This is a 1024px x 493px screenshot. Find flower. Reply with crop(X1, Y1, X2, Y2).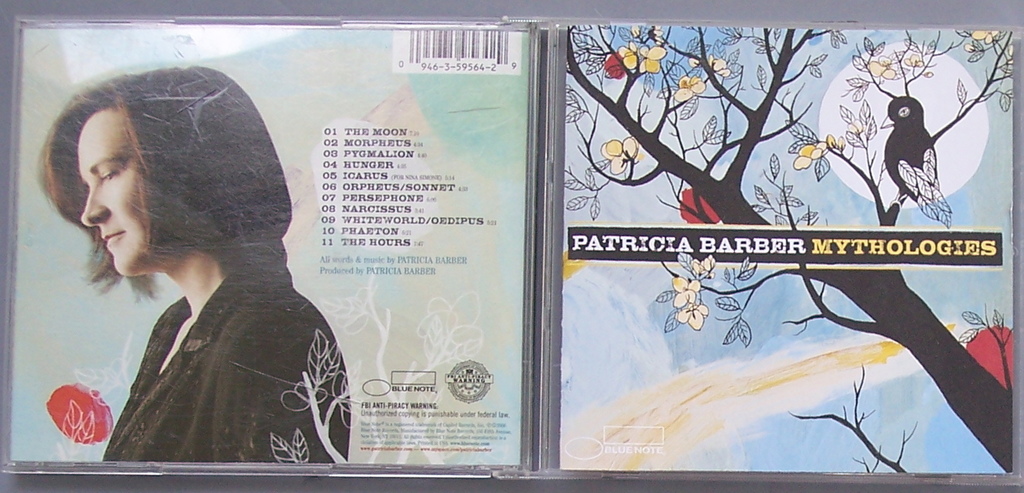
crop(707, 55, 728, 76).
